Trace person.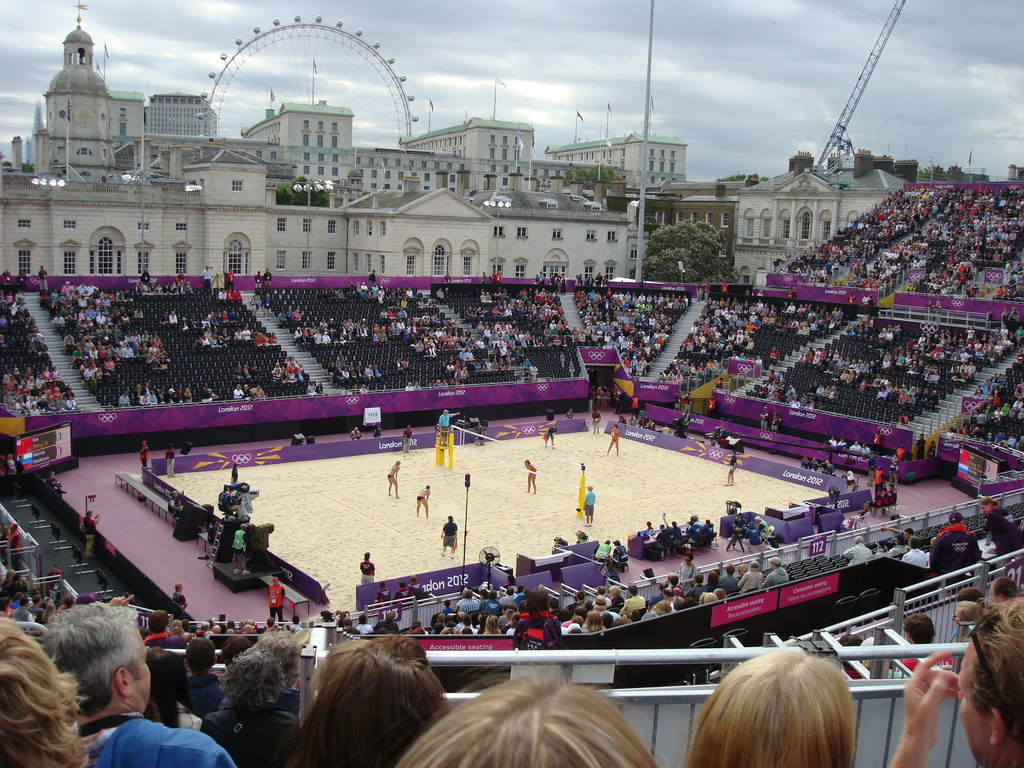
Traced to l=603, t=273, r=609, b=285.
